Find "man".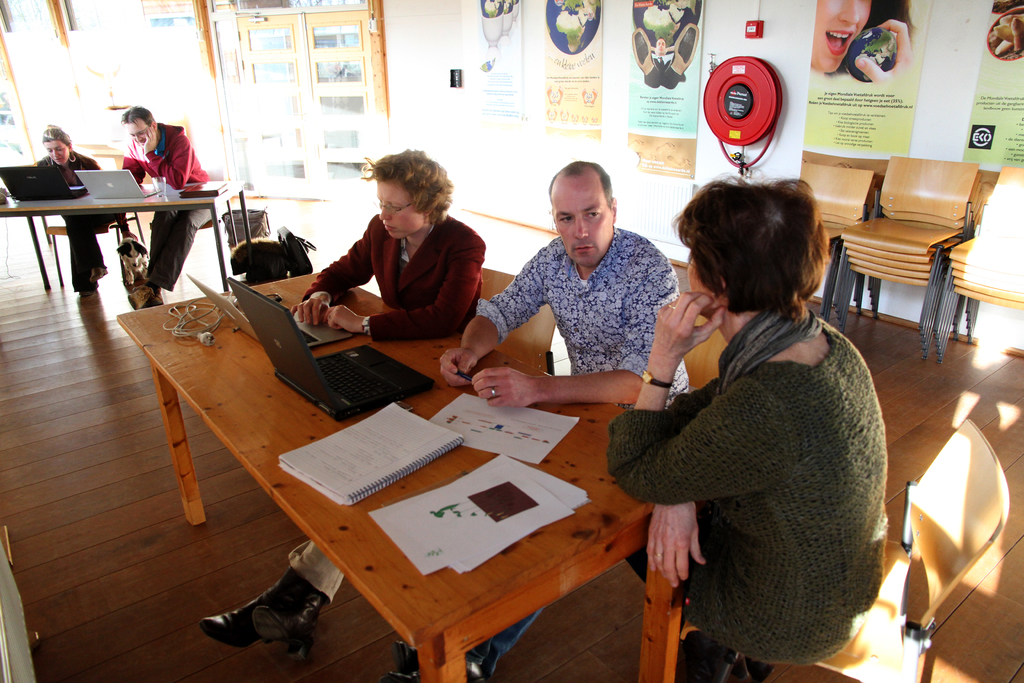
<region>186, 160, 683, 682</region>.
